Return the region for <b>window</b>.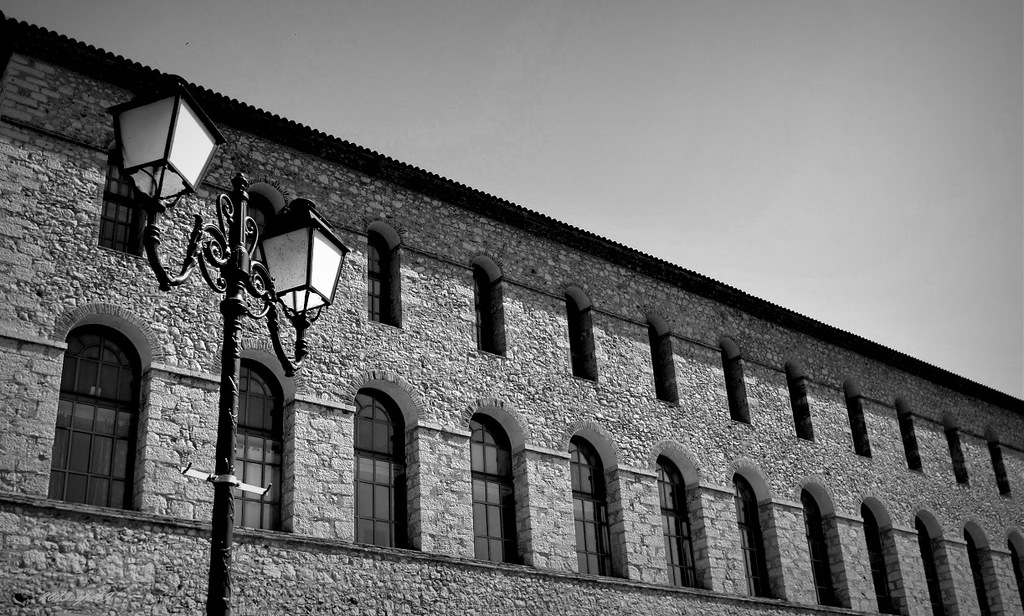
rect(367, 235, 392, 322).
